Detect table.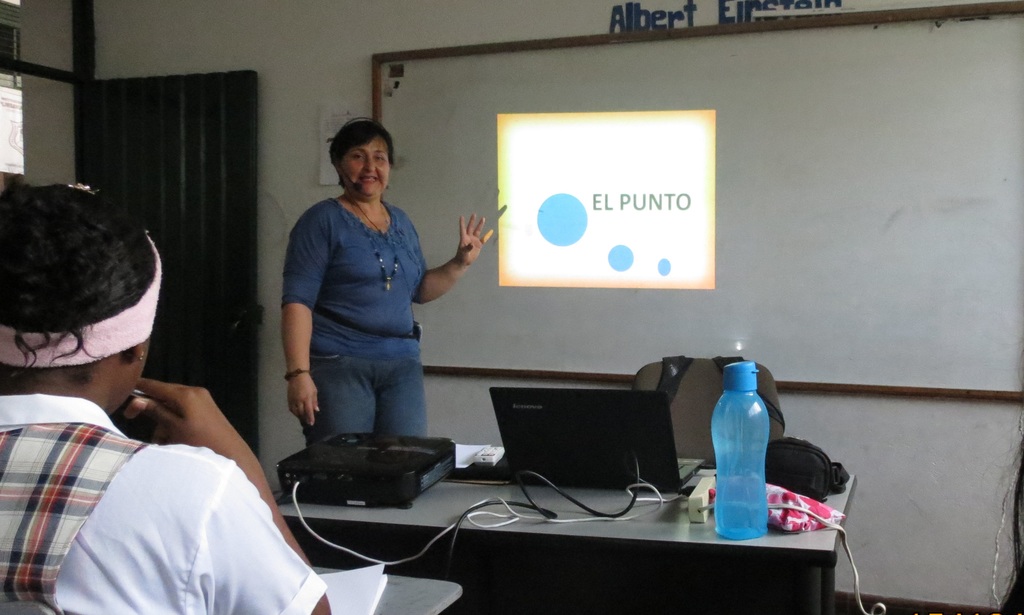
Detected at x1=268 y1=465 x2=858 y2=614.
